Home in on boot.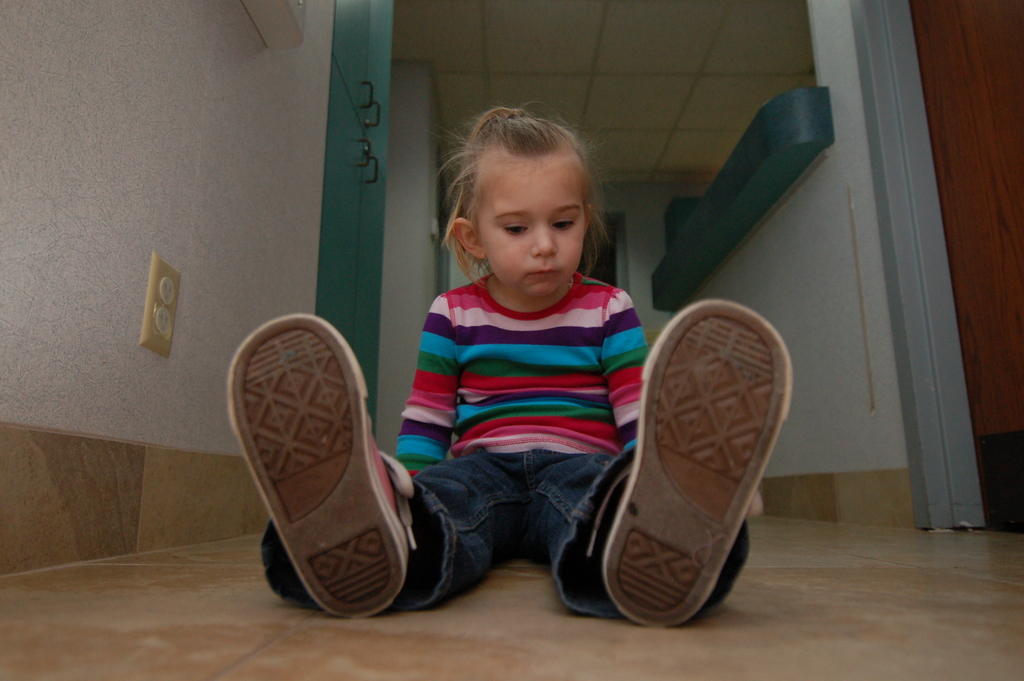
Homed in at rect(230, 315, 412, 619).
